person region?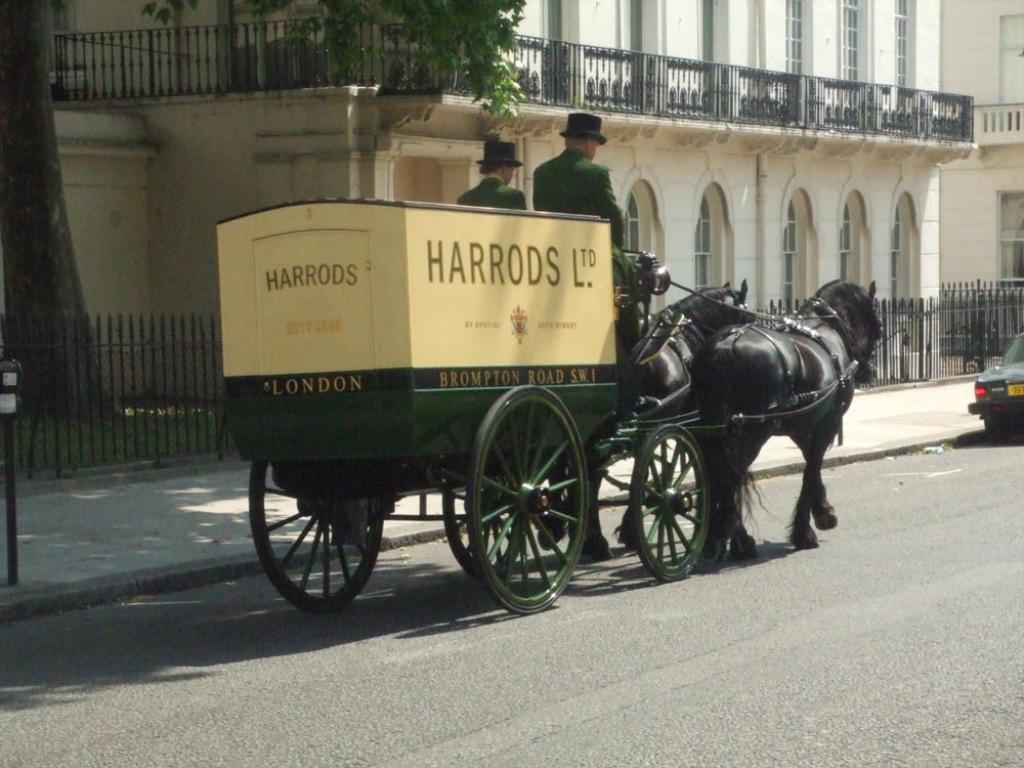
{"left": 454, "top": 137, "right": 526, "bottom": 213}
